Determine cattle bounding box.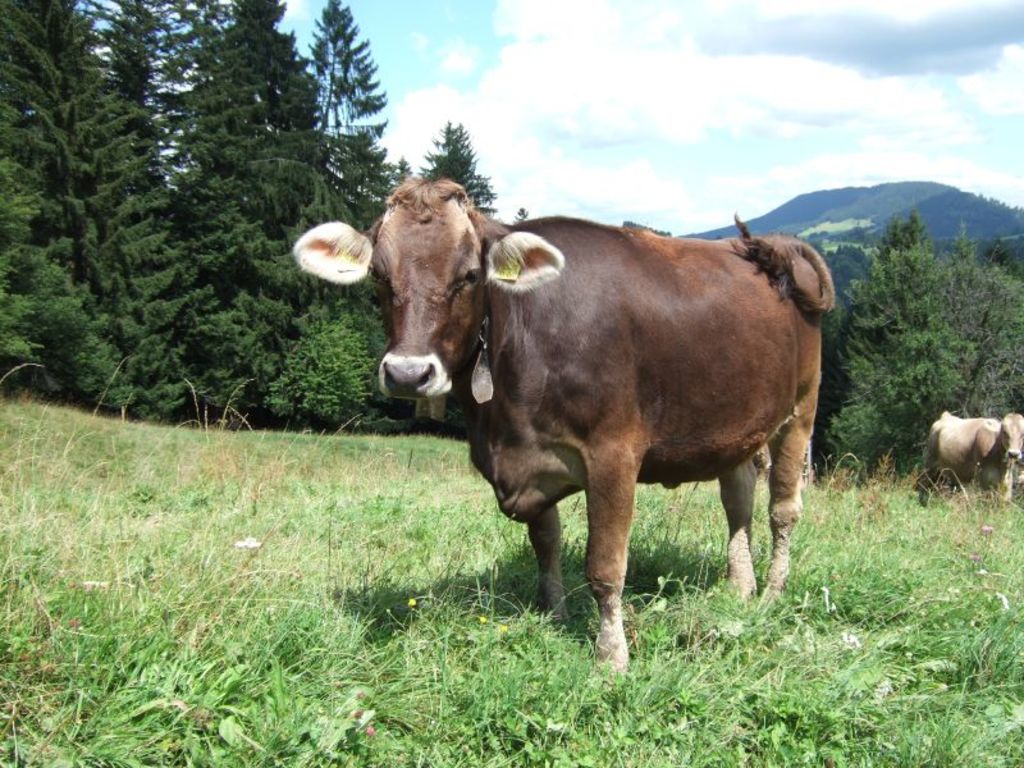
Determined: locate(909, 411, 1023, 507).
